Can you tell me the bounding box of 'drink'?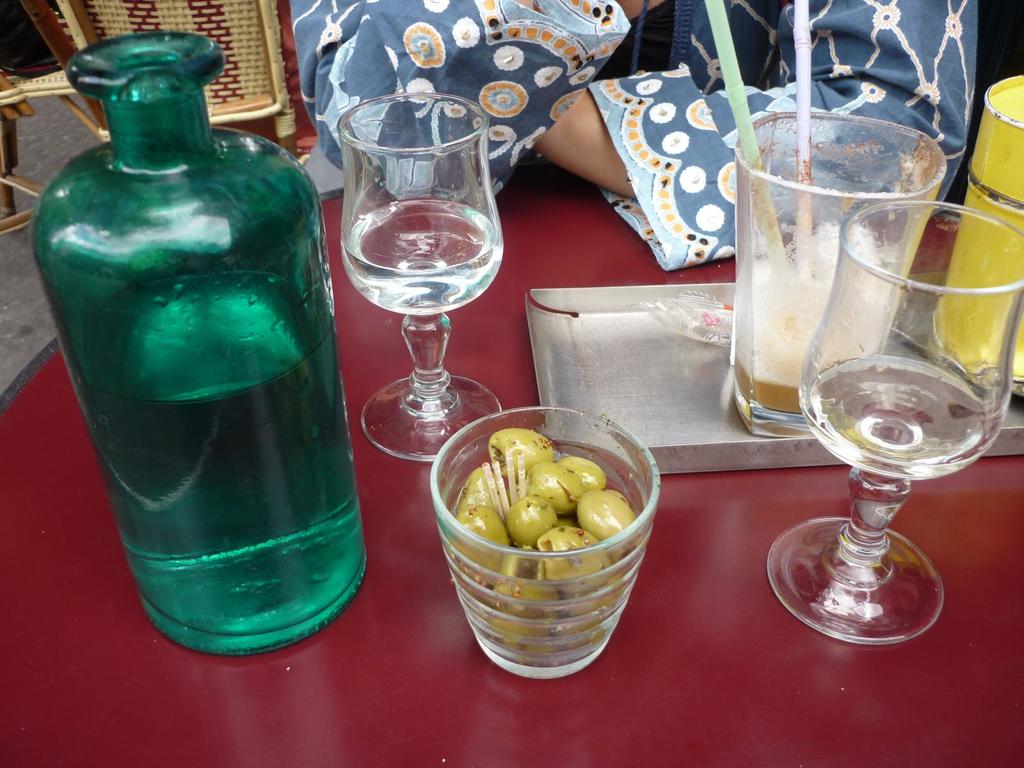
321,117,504,437.
